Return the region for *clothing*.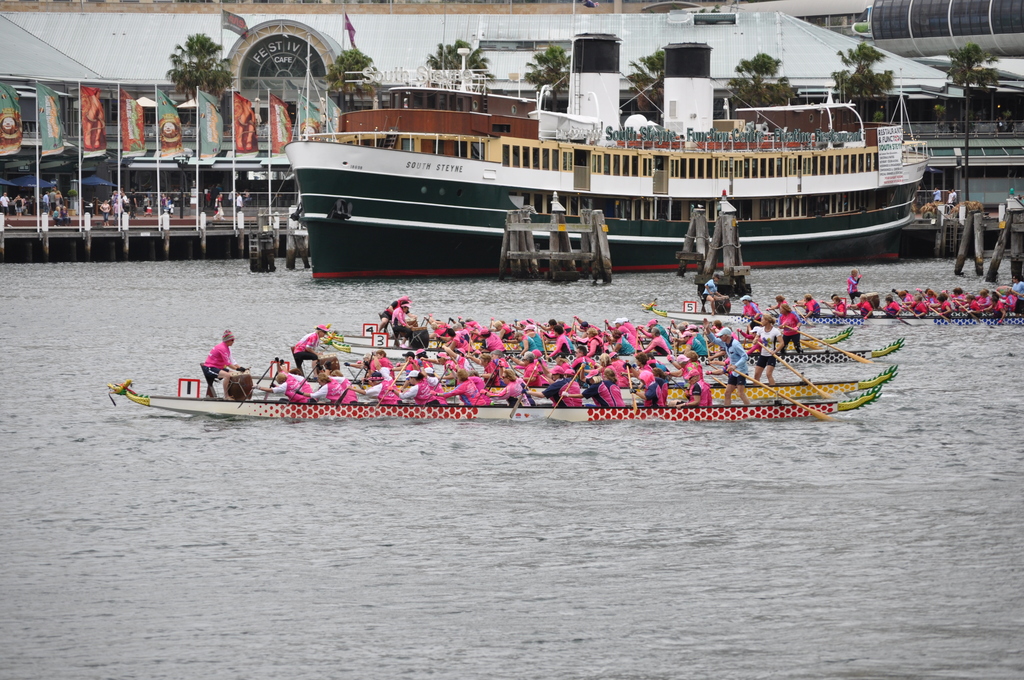
detection(655, 380, 669, 408).
